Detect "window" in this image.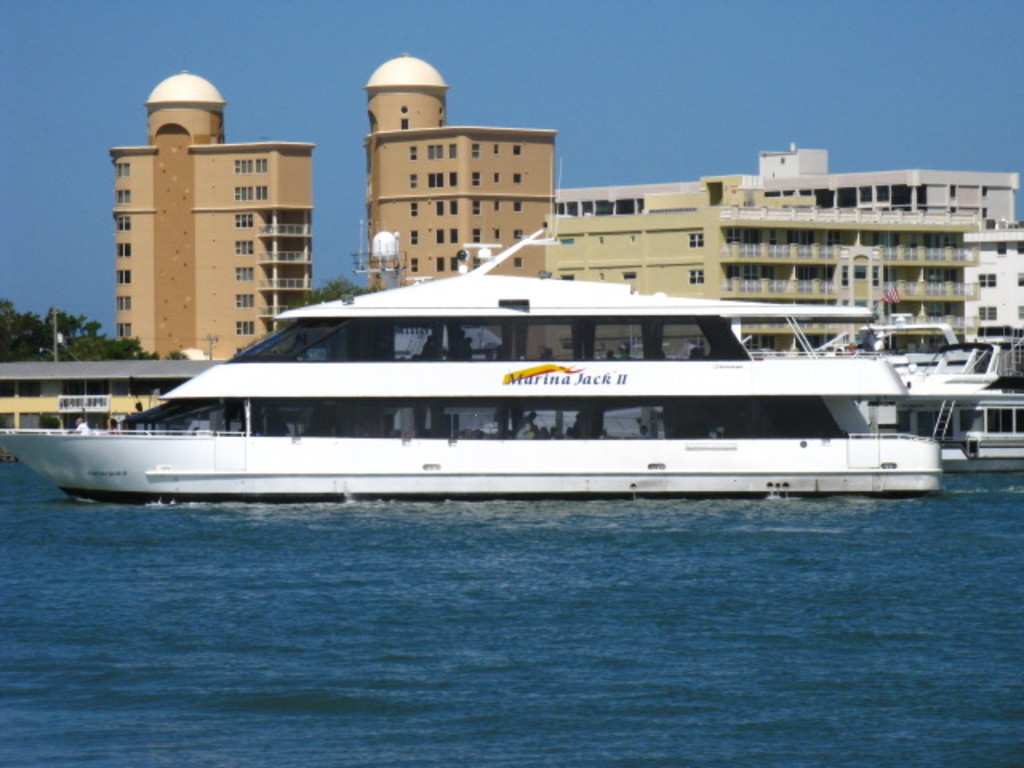
Detection: 115:240:133:259.
